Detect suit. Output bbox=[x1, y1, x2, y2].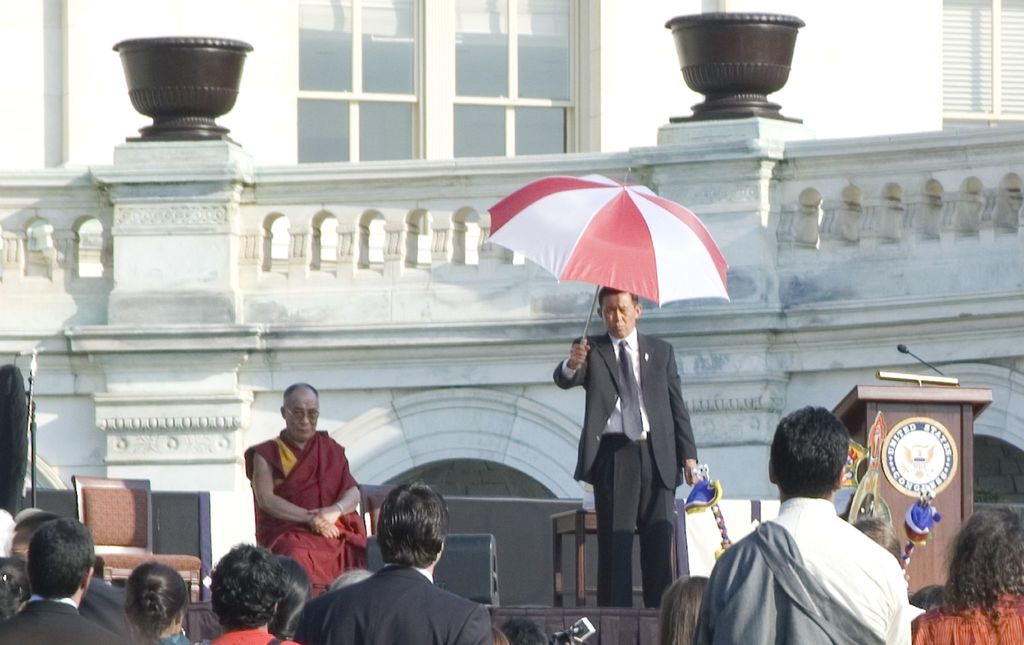
bbox=[552, 332, 696, 605].
